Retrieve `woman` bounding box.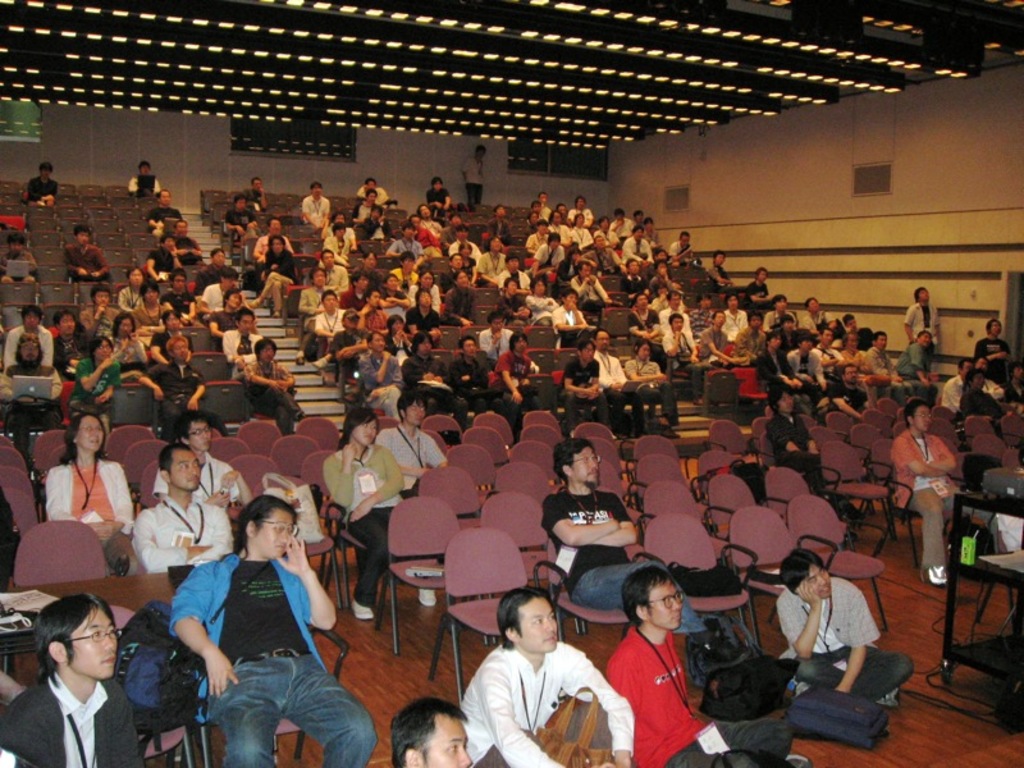
Bounding box: <region>170, 481, 348, 763</region>.
